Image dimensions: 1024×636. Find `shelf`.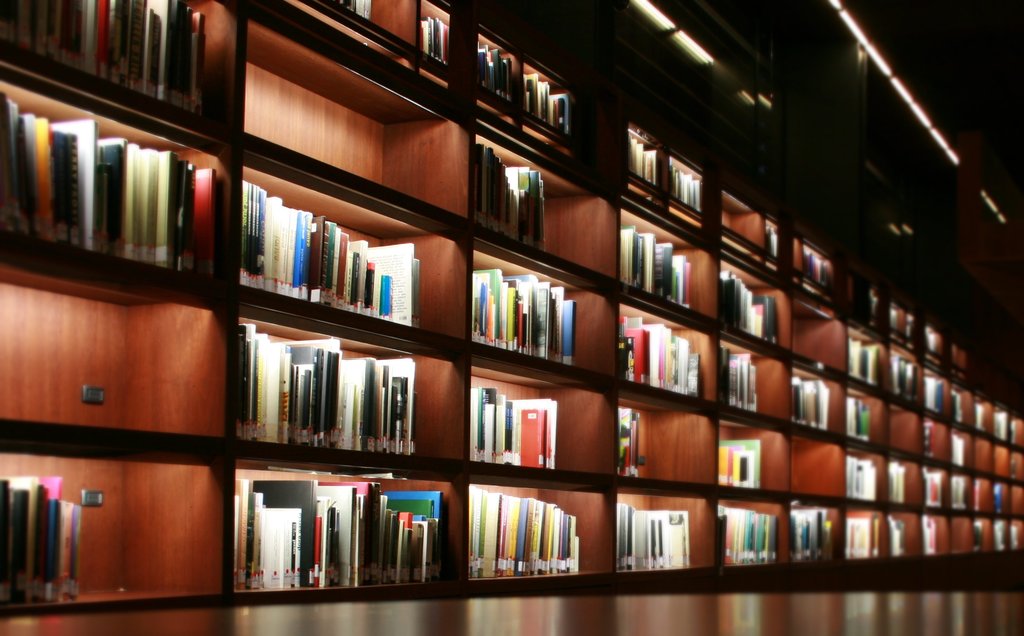
detection(714, 401, 797, 500).
